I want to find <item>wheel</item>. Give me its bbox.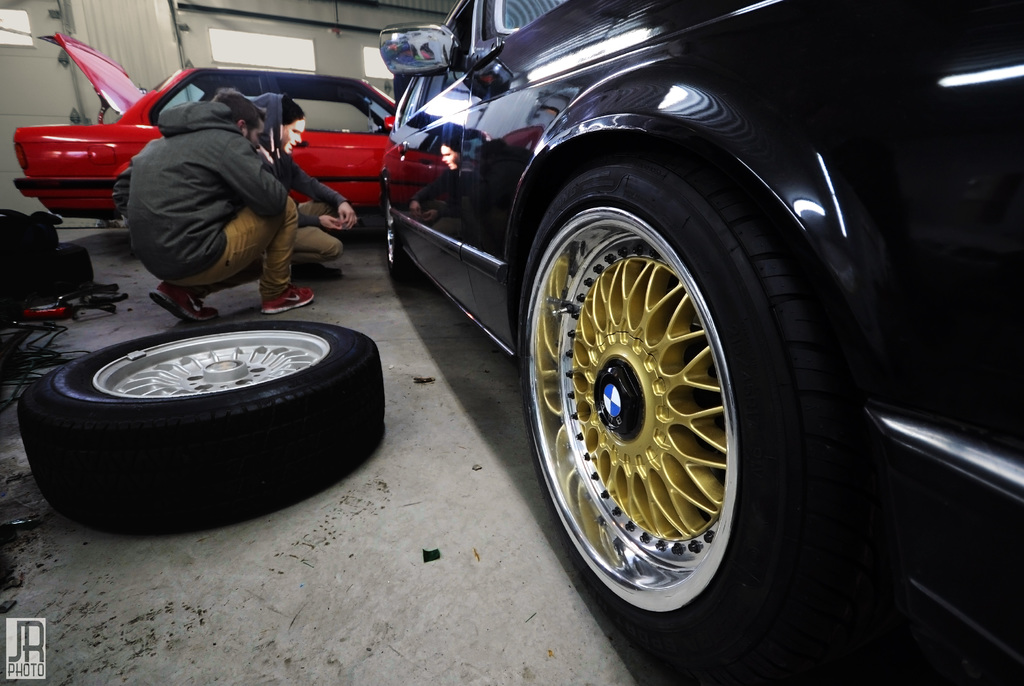
<bbox>19, 327, 388, 530</bbox>.
